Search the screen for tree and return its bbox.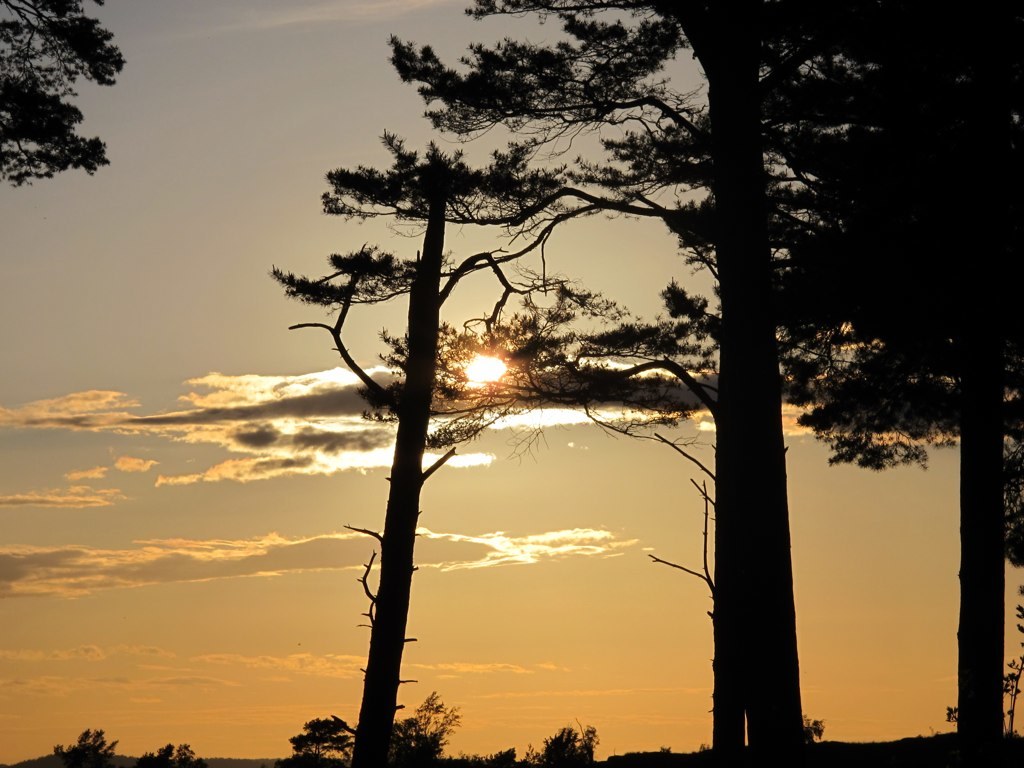
Found: {"left": 797, "top": 0, "right": 1023, "bottom": 765}.
